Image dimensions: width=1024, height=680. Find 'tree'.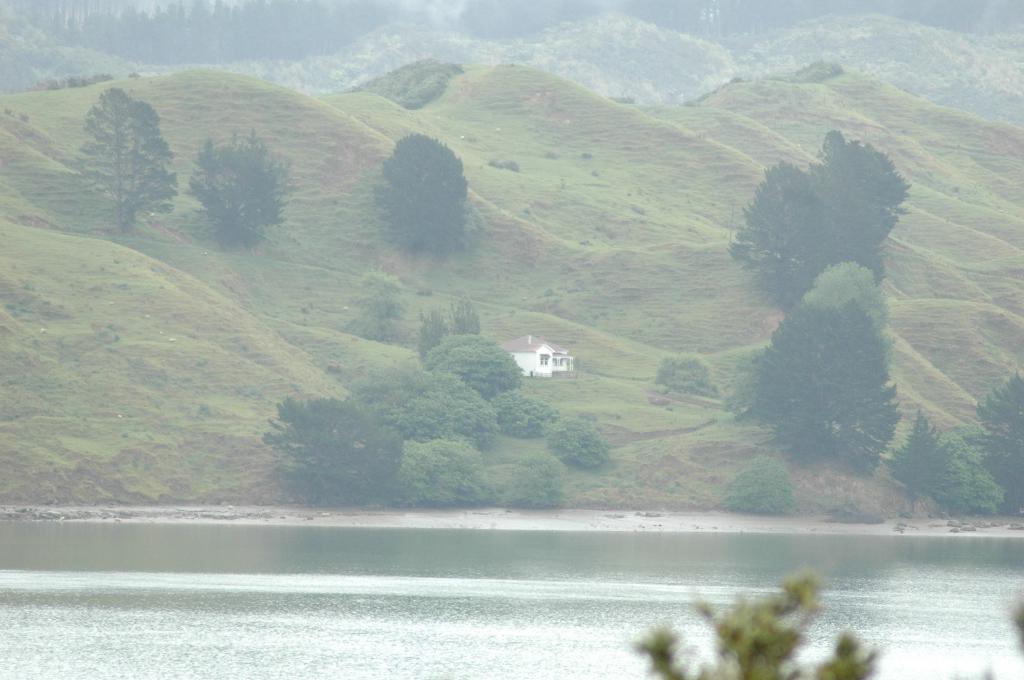
BBox(649, 564, 883, 679).
